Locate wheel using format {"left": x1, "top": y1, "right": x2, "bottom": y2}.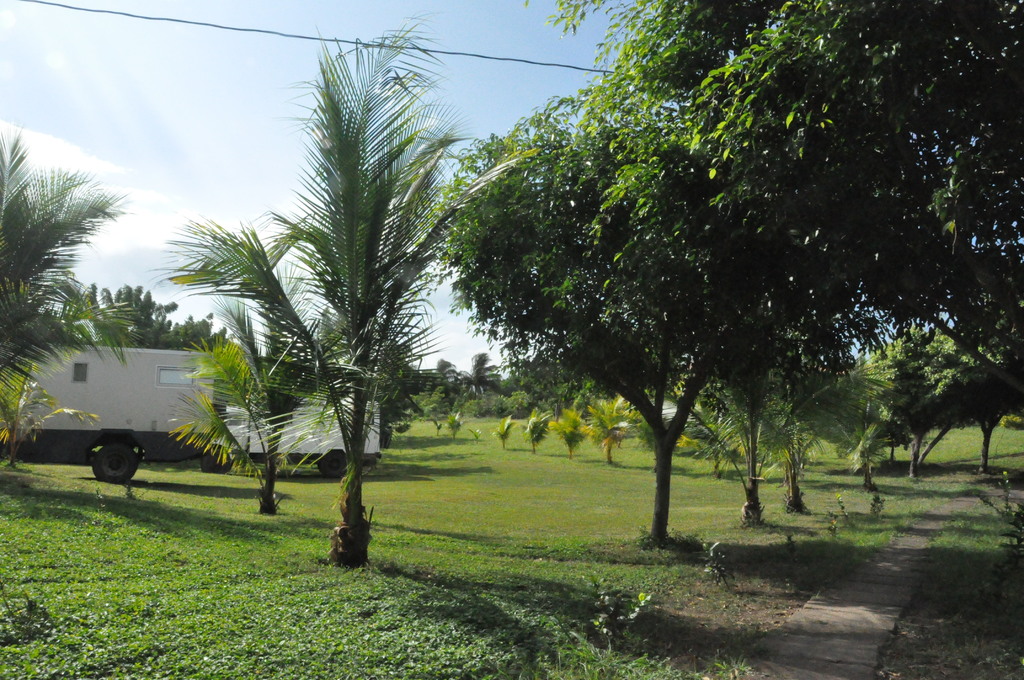
{"left": 93, "top": 439, "right": 144, "bottom": 483}.
